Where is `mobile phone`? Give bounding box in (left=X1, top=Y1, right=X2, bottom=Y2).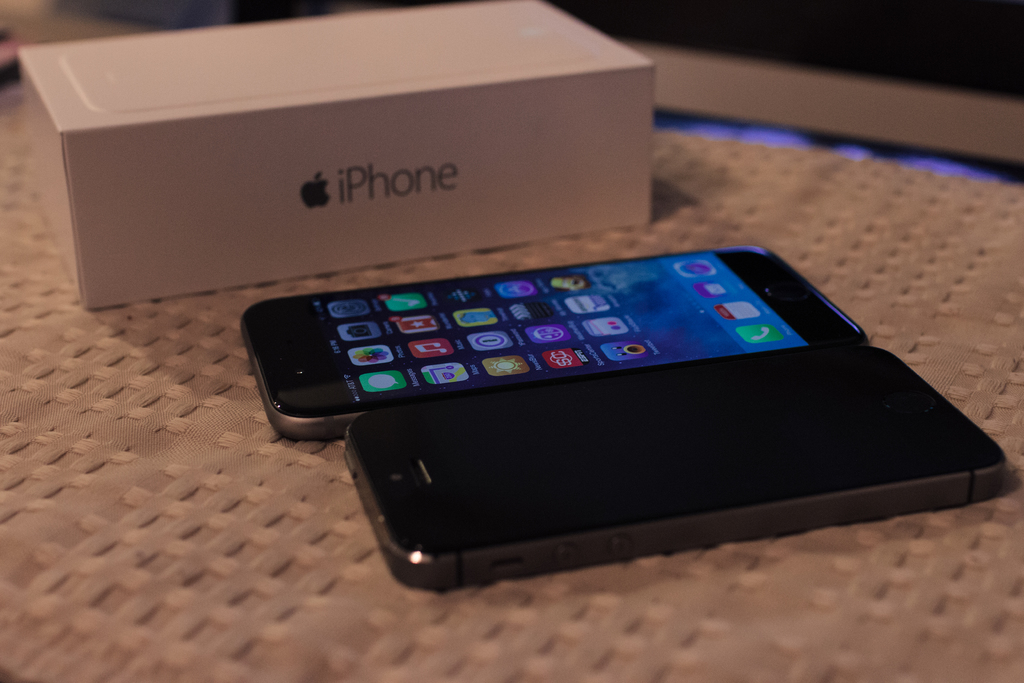
(left=342, top=343, right=1009, bottom=591).
